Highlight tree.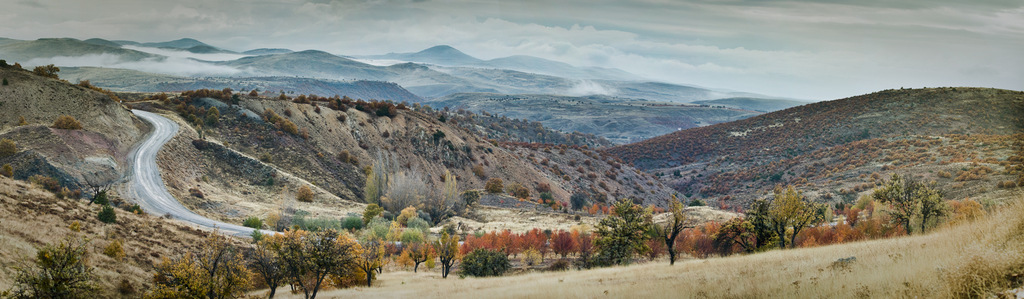
Highlighted region: (left=0, top=230, right=100, bottom=298).
